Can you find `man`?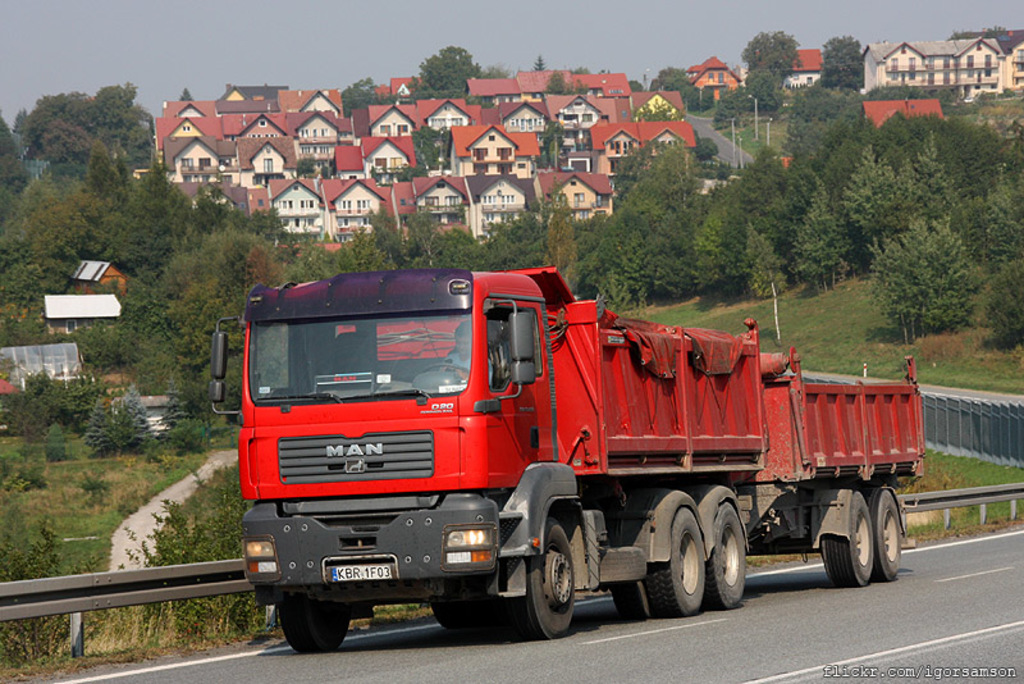
Yes, bounding box: (left=443, top=325, right=493, bottom=387).
